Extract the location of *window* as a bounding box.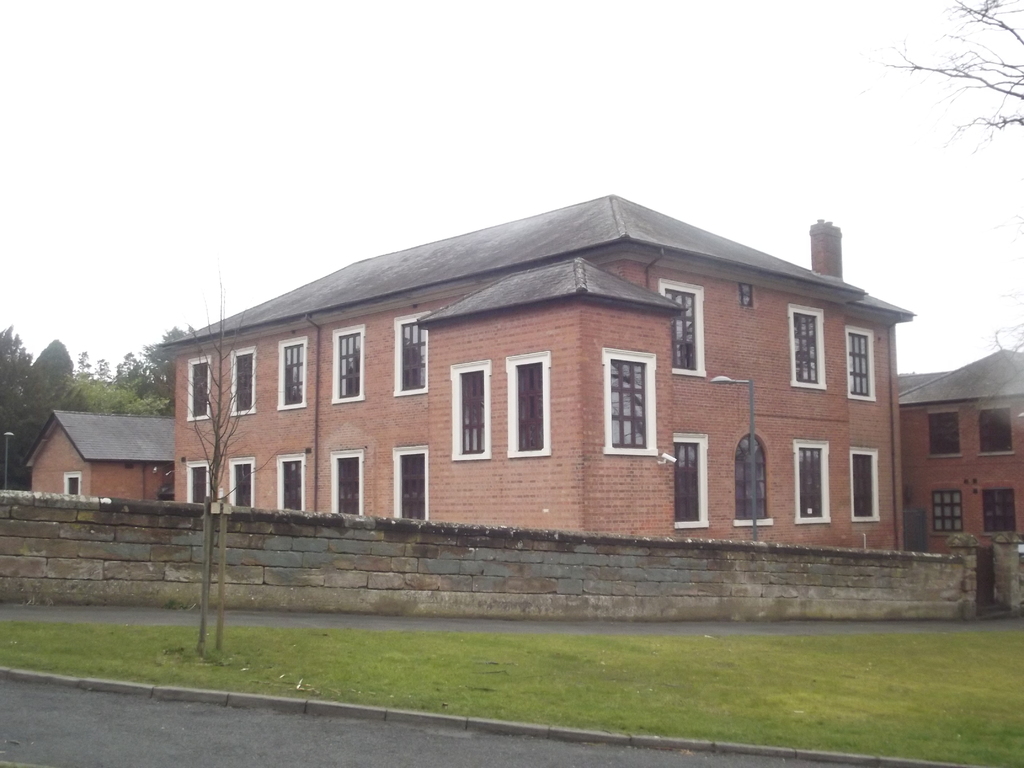
232 346 258 415.
